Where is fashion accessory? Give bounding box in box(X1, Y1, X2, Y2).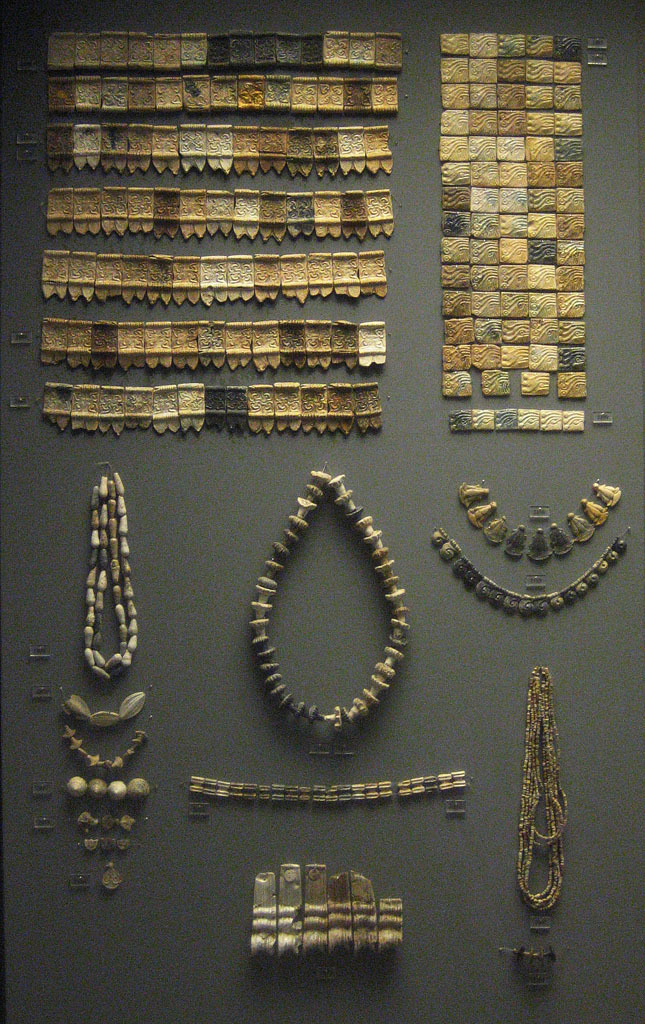
box(82, 462, 139, 689).
